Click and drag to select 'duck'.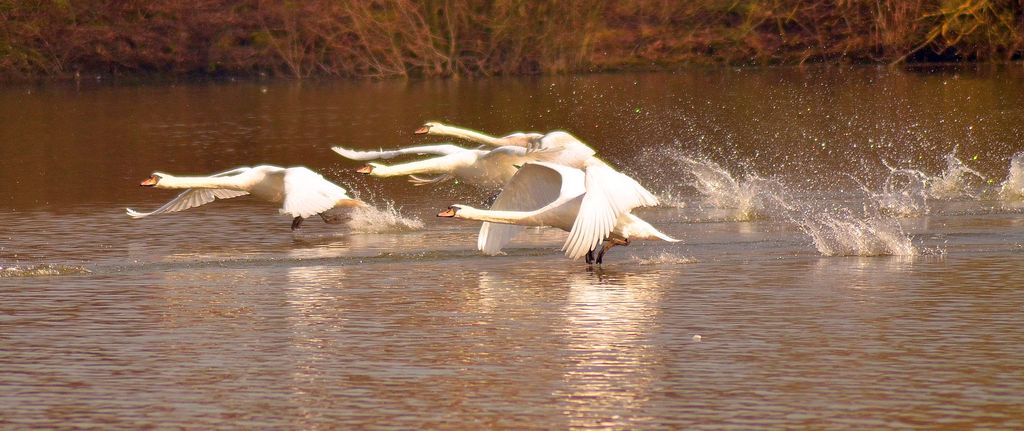
Selection: select_region(430, 158, 690, 270).
